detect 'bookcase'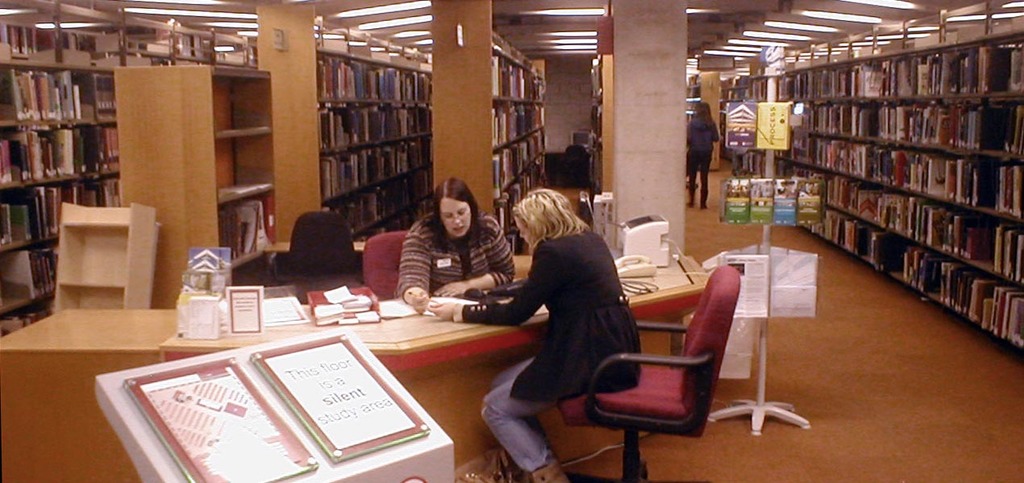
l=590, t=0, r=685, b=256
